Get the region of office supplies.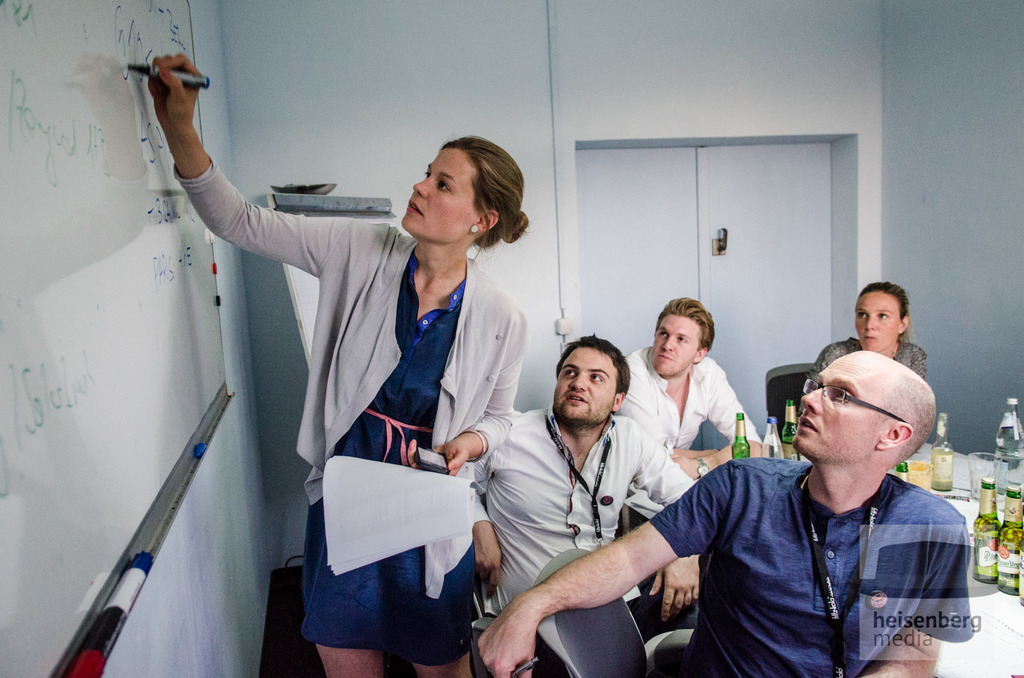
[left=997, top=400, right=1023, bottom=474].
